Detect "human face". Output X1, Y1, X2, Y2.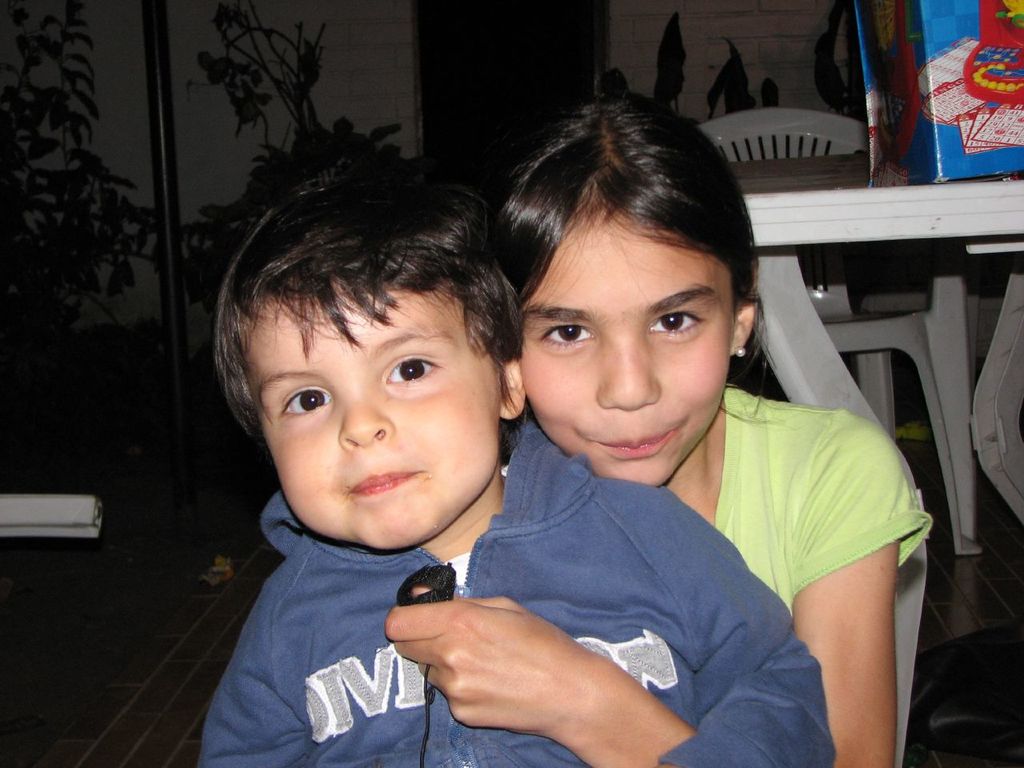
234, 298, 499, 554.
